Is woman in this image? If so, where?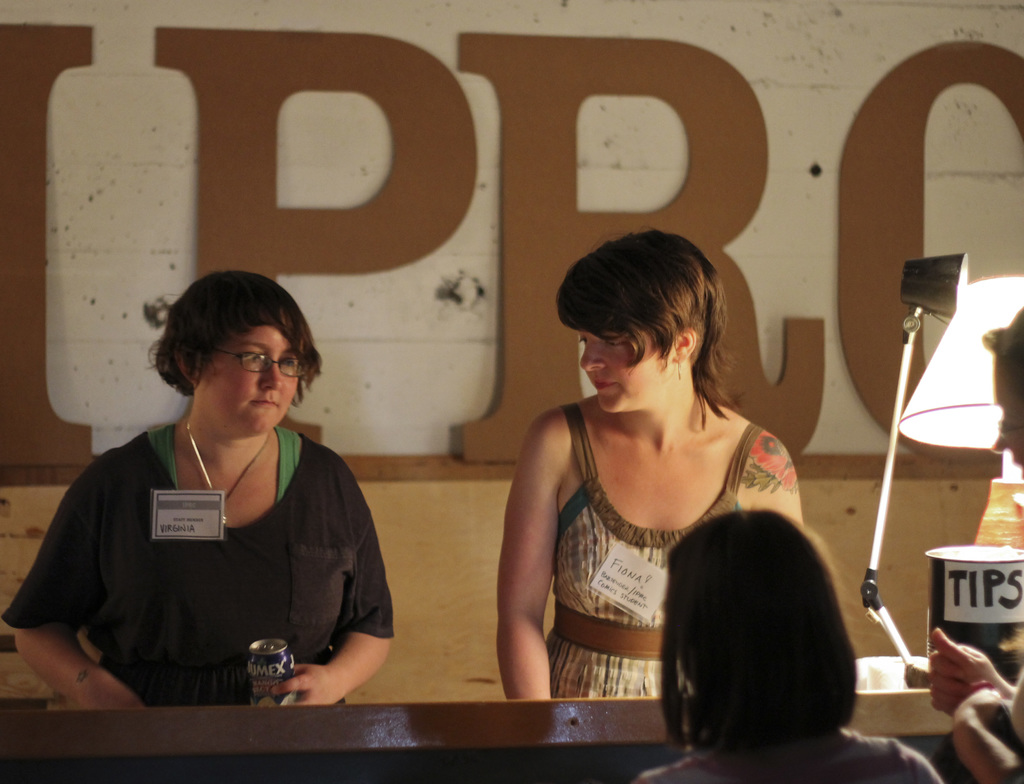
Yes, at <box>925,306,1023,783</box>.
